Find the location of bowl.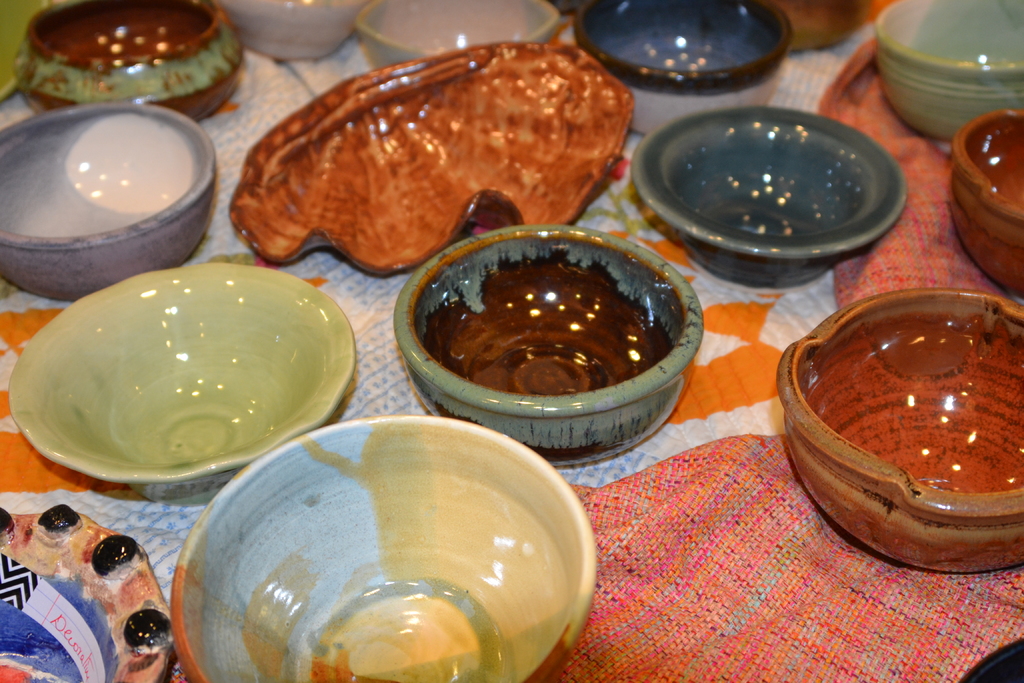
Location: <bbox>391, 222, 706, 470</bbox>.
